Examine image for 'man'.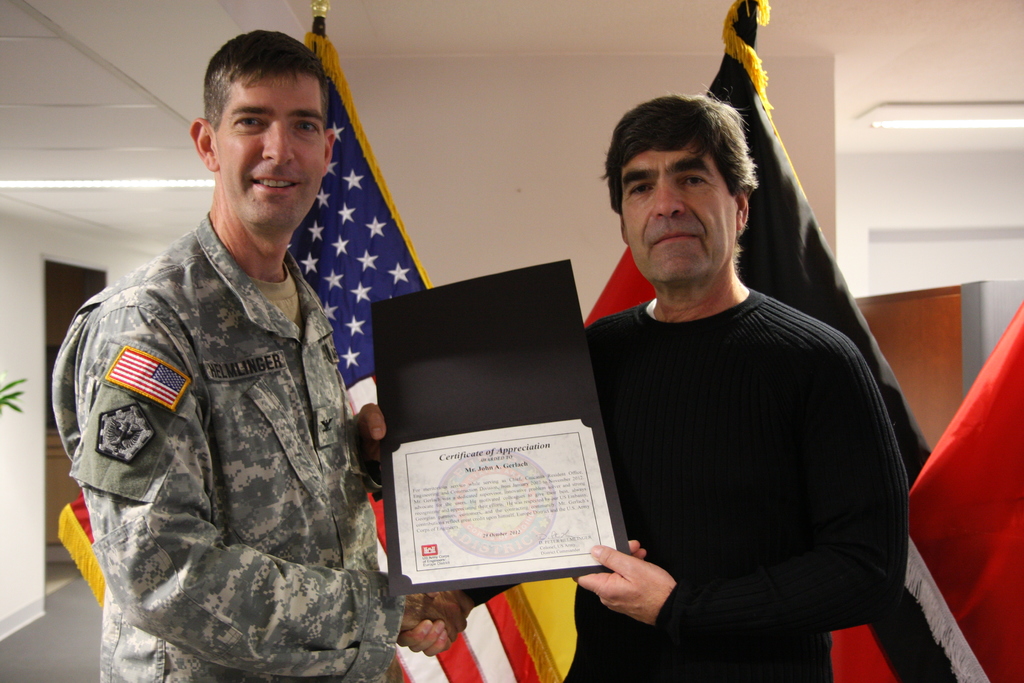
Examination result: [47, 27, 474, 682].
